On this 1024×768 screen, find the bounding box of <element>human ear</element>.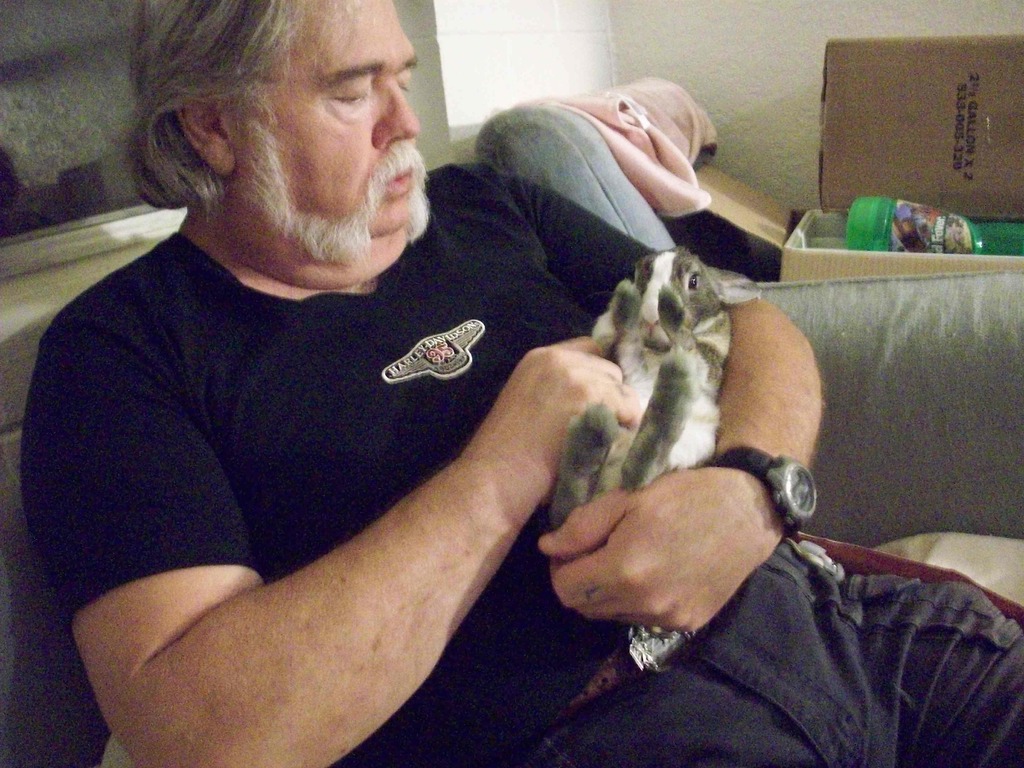
Bounding box: {"left": 182, "top": 101, "right": 234, "bottom": 169}.
